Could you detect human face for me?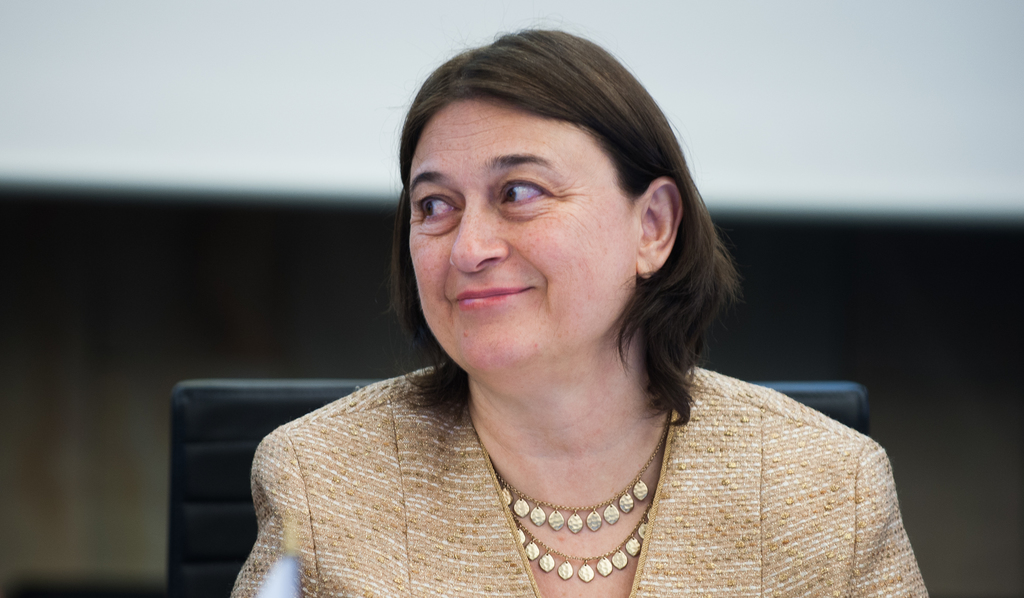
Detection result: <box>406,97,638,372</box>.
